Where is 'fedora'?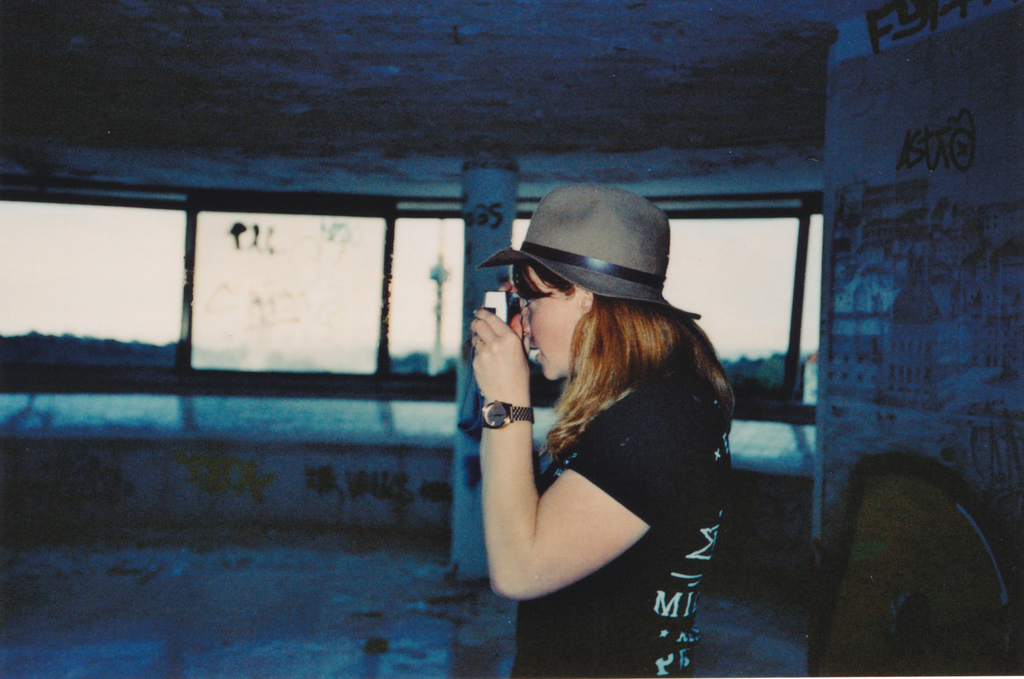
{"left": 477, "top": 184, "right": 701, "bottom": 321}.
